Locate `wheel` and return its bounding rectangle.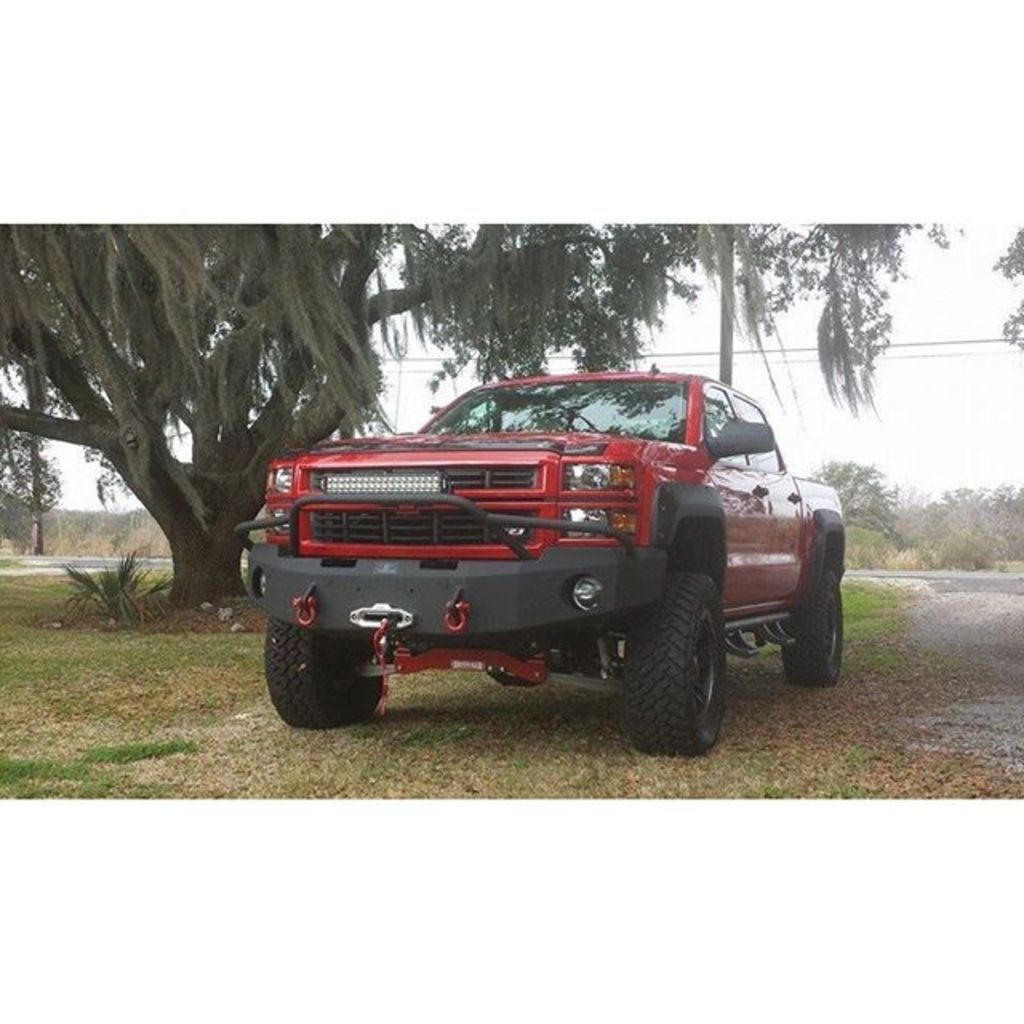
784, 573, 842, 682.
